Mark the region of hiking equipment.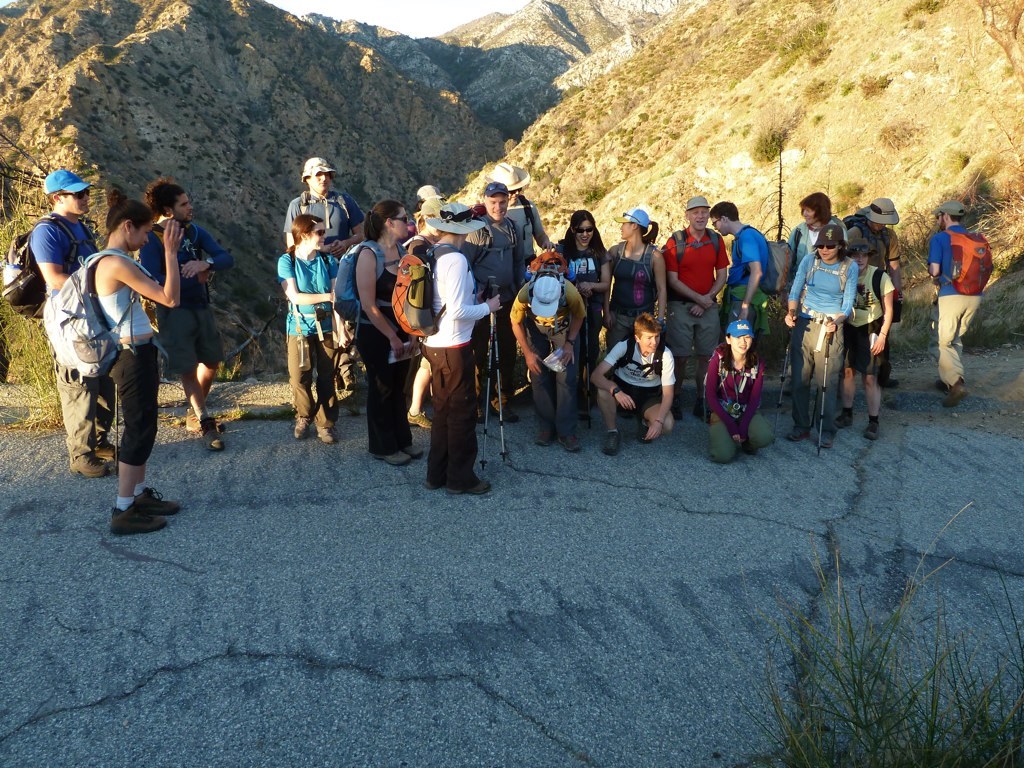
Region: x1=819, y1=315, x2=831, y2=451.
